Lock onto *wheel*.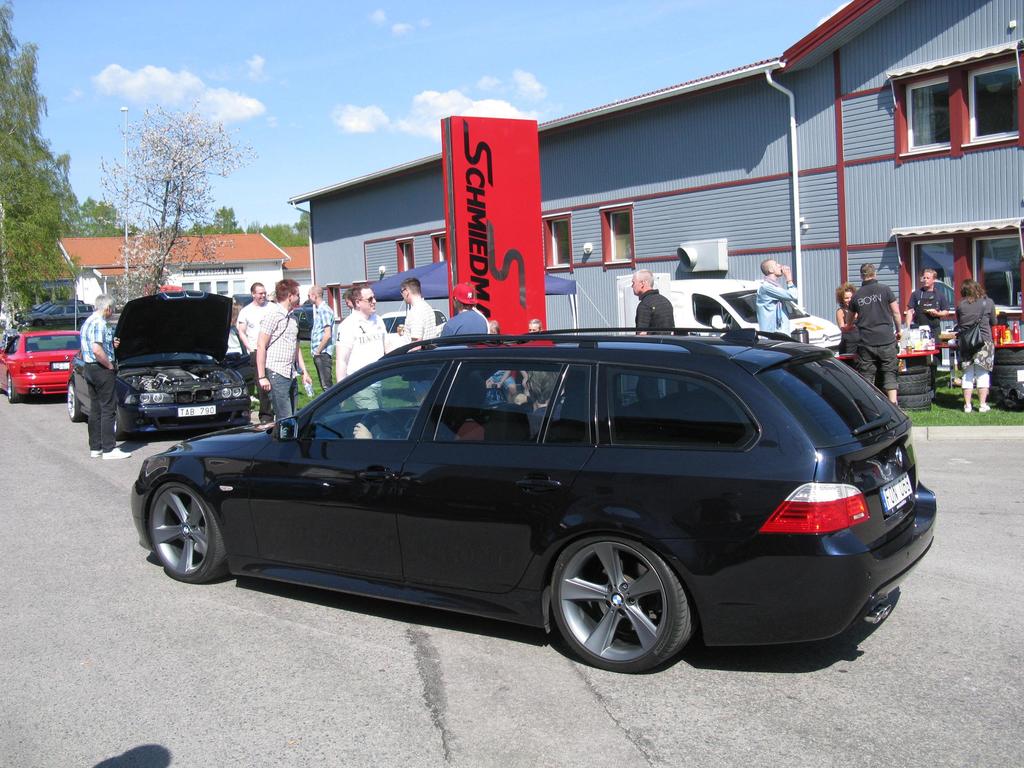
Locked: <region>545, 537, 691, 665</region>.
